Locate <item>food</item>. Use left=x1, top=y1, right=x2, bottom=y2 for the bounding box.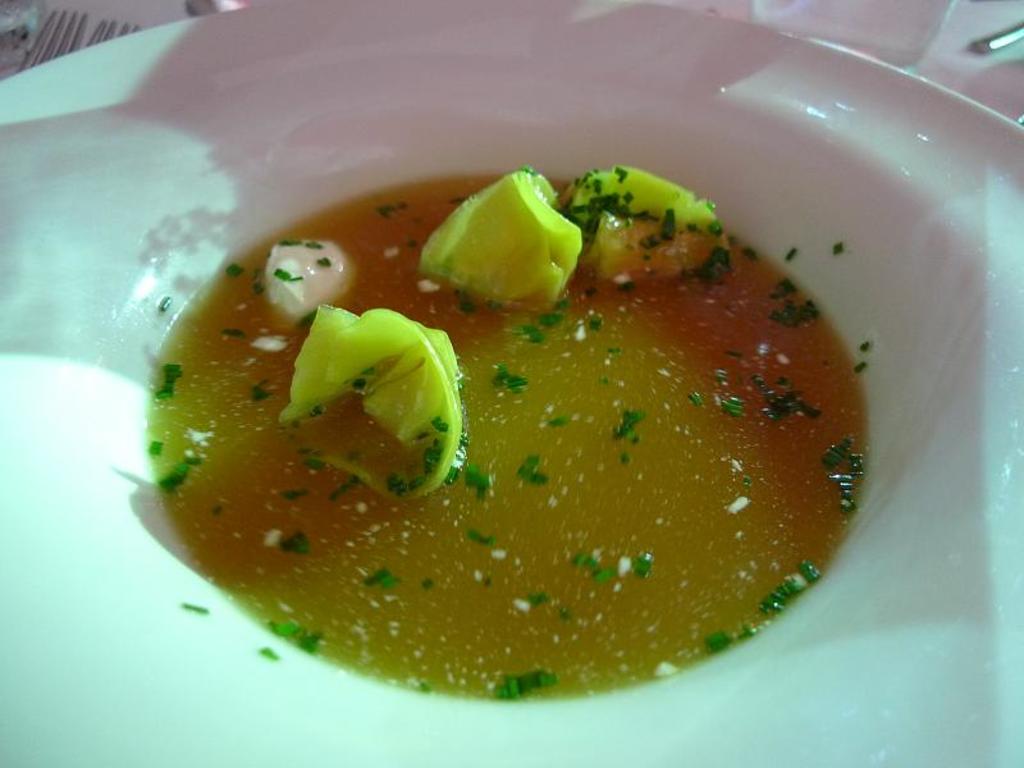
left=120, top=125, right=886, bottom=703.
